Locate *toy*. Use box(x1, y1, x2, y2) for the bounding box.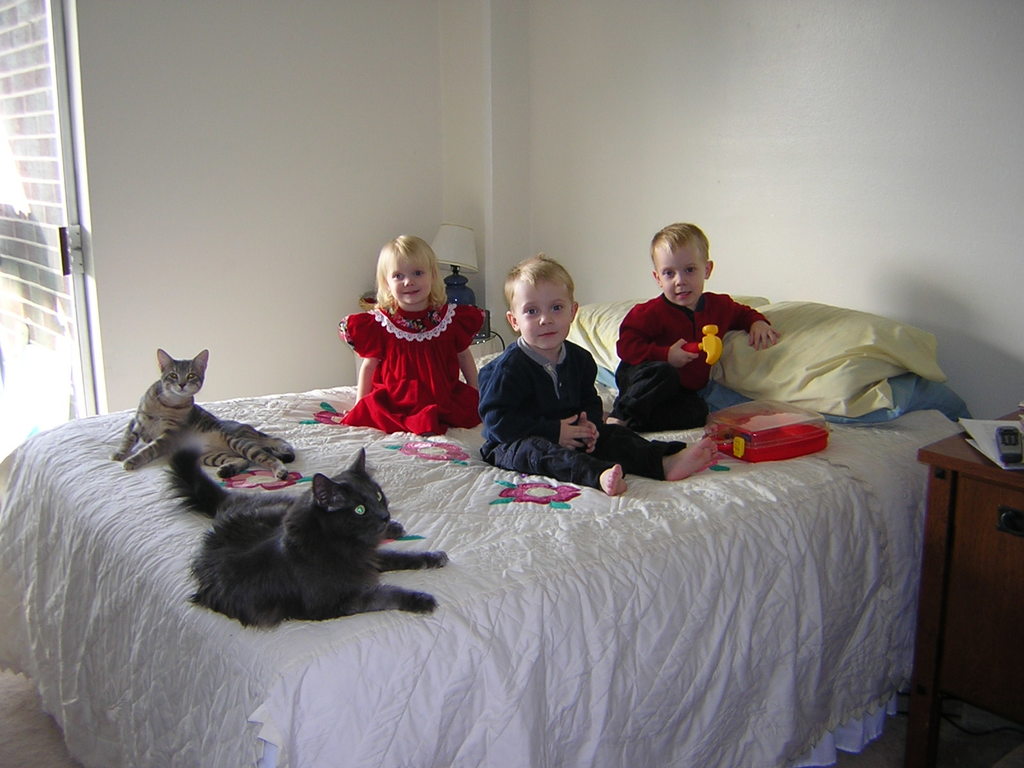
box(691, 321, 718, 363).
